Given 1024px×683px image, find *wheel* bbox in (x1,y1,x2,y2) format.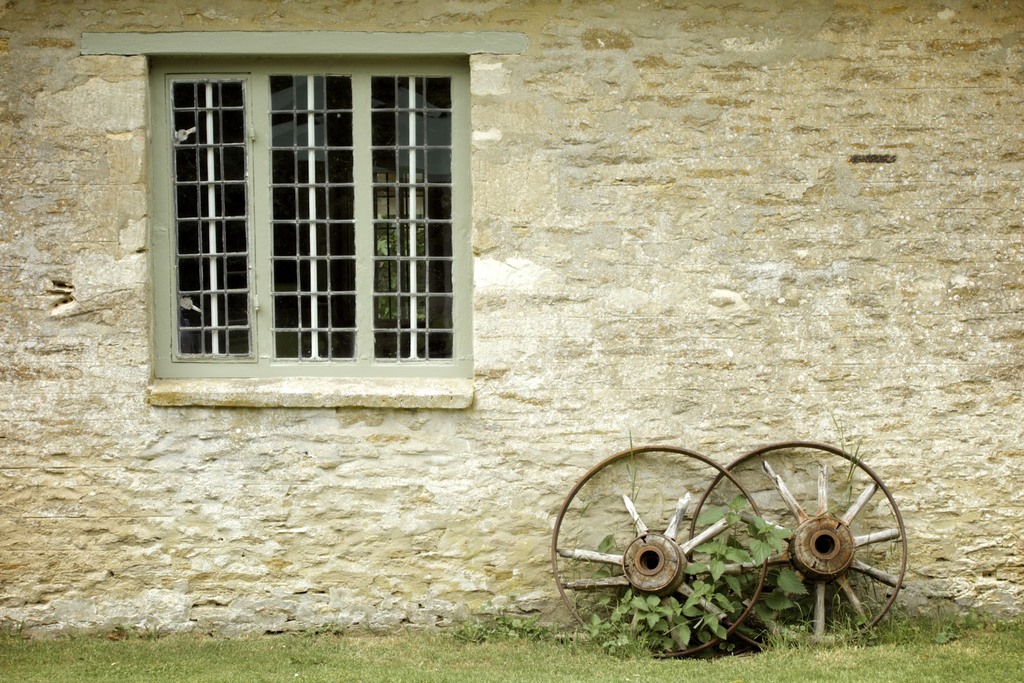
(551,441,766,660).
